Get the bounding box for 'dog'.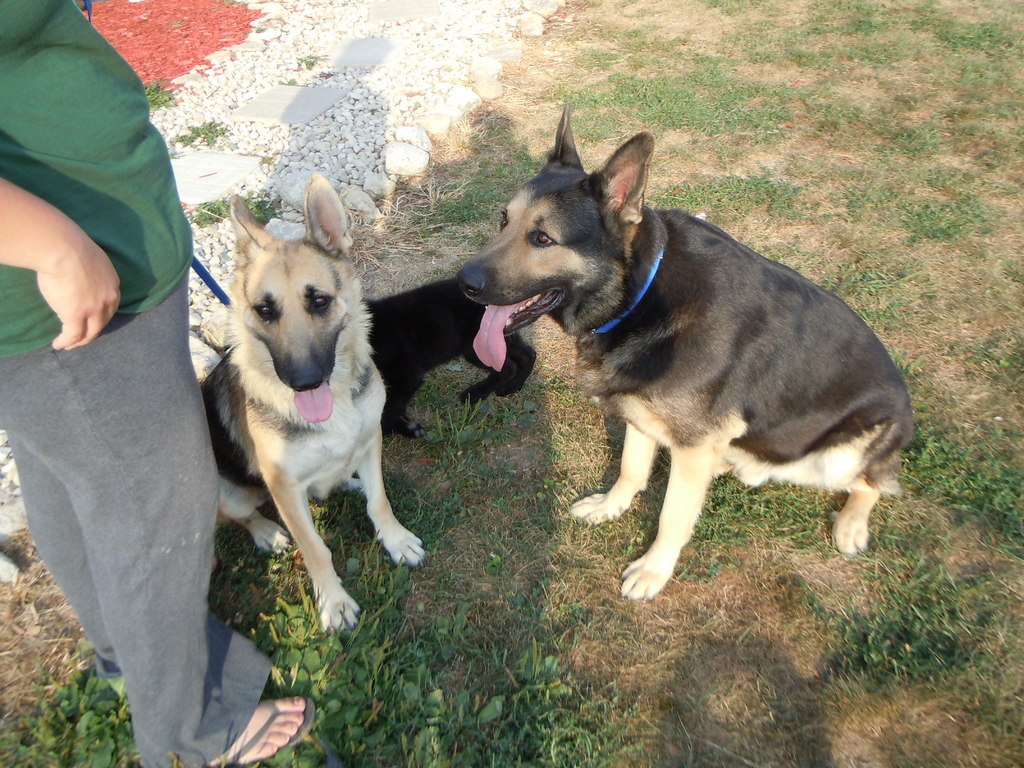
crop(196, 172, 424, 638).
